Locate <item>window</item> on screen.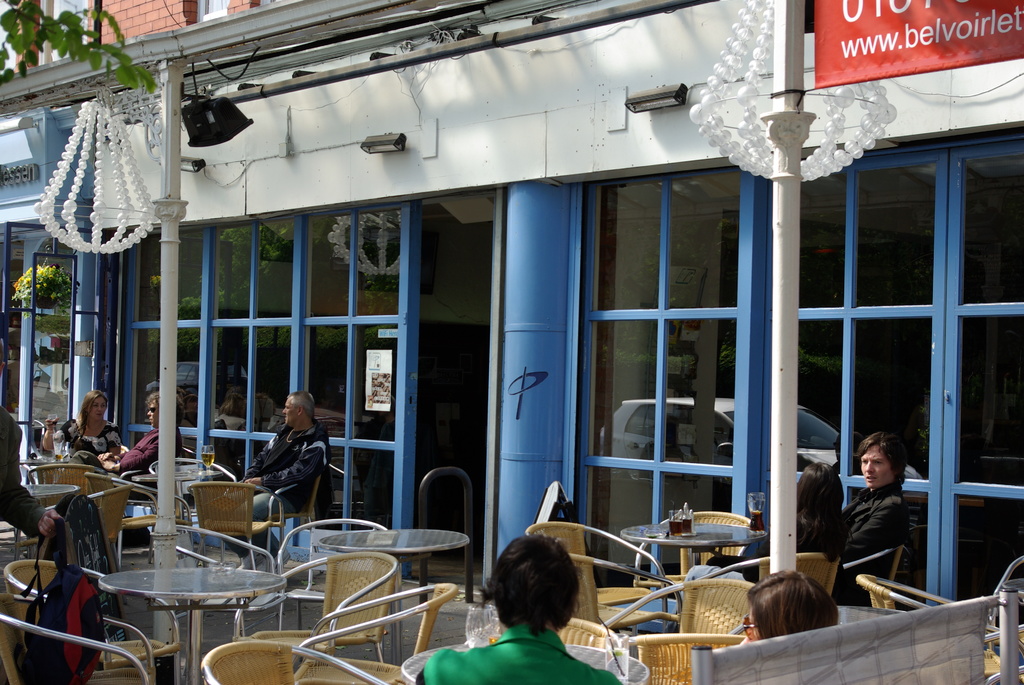
On screen at [195,0,228,22].
